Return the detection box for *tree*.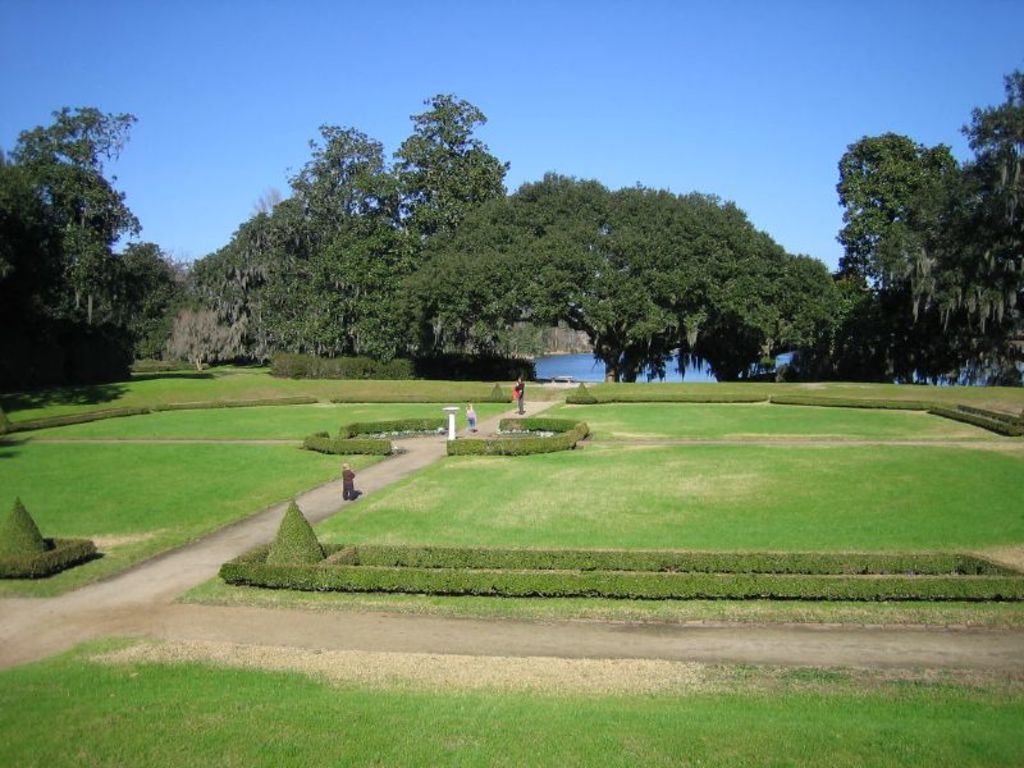
(922,67,1023,390).
